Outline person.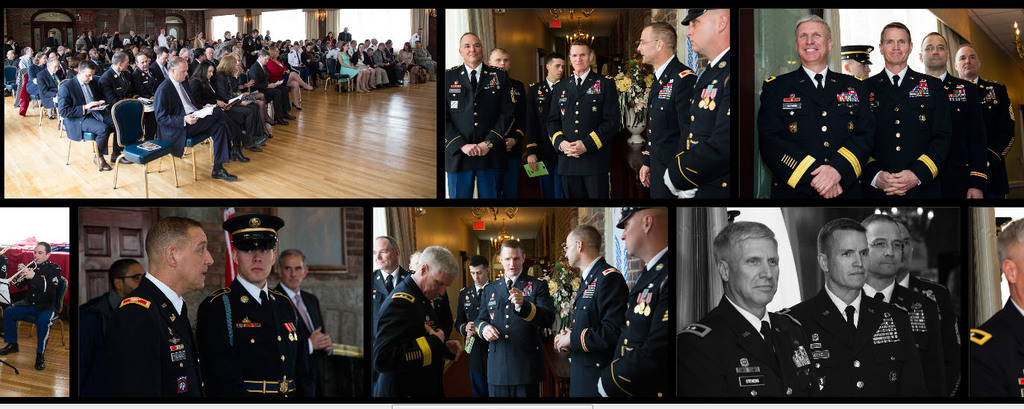
Outline: [x1=553, y1=229, x2=631, y2=390].
